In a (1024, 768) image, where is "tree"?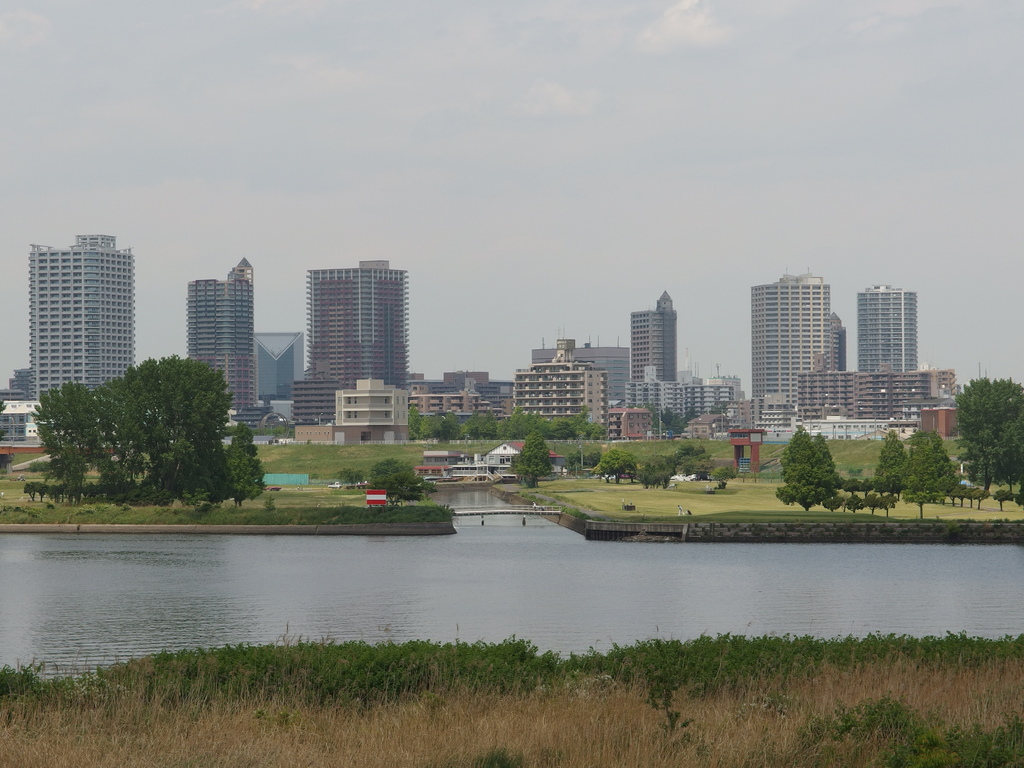
876/413/914/511.
